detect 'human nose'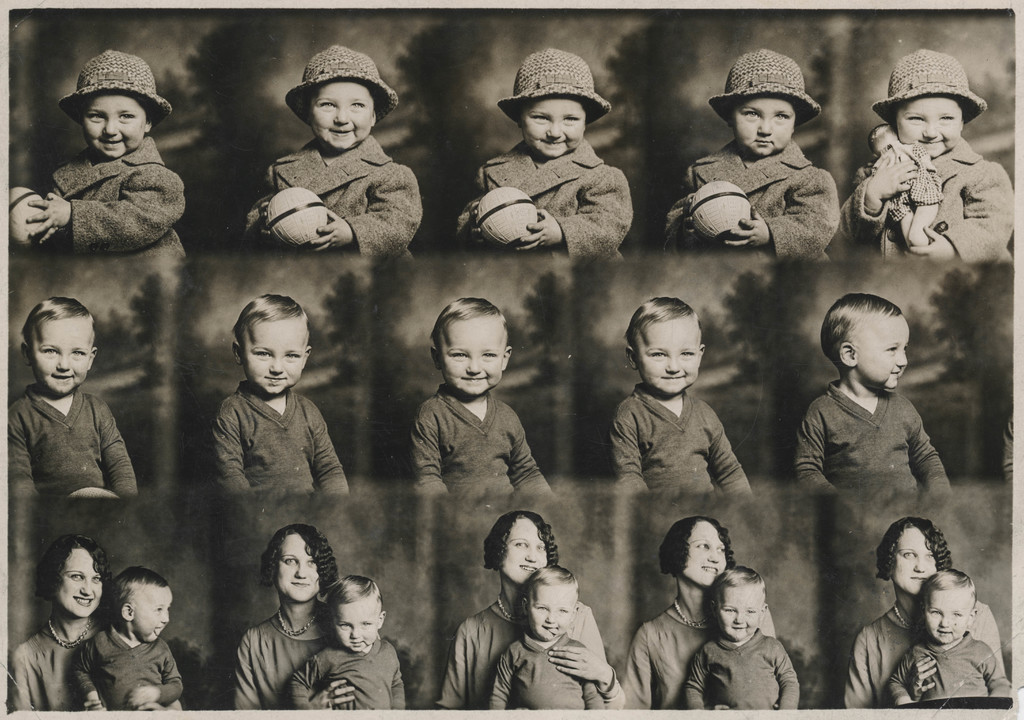
161 612 169 625
